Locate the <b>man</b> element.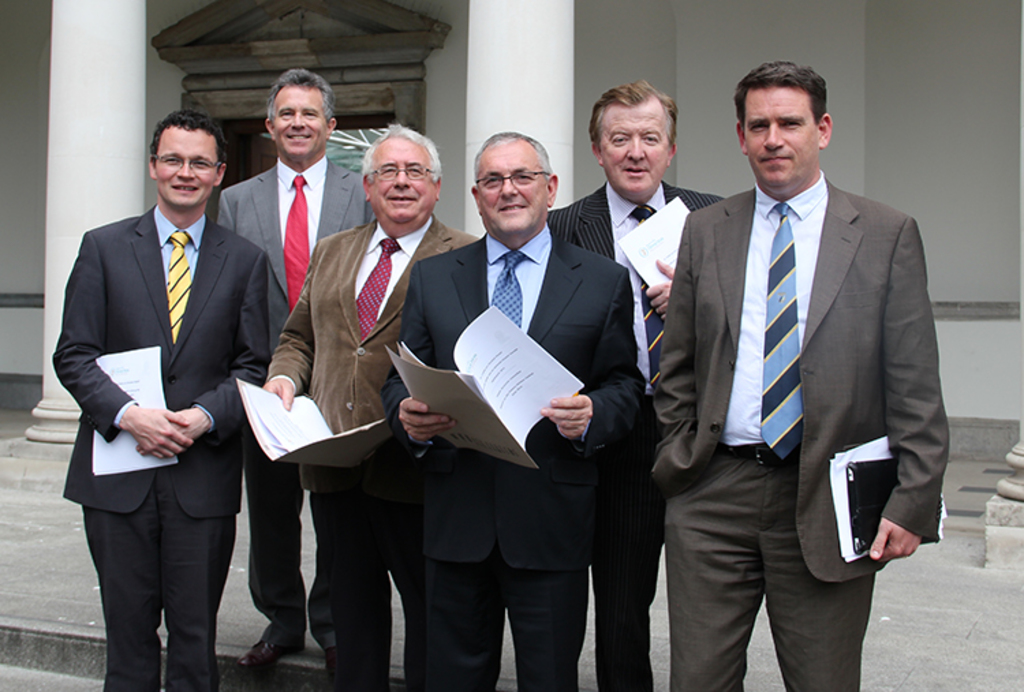
Element bbox: detection(213, 66, 374, 691).
